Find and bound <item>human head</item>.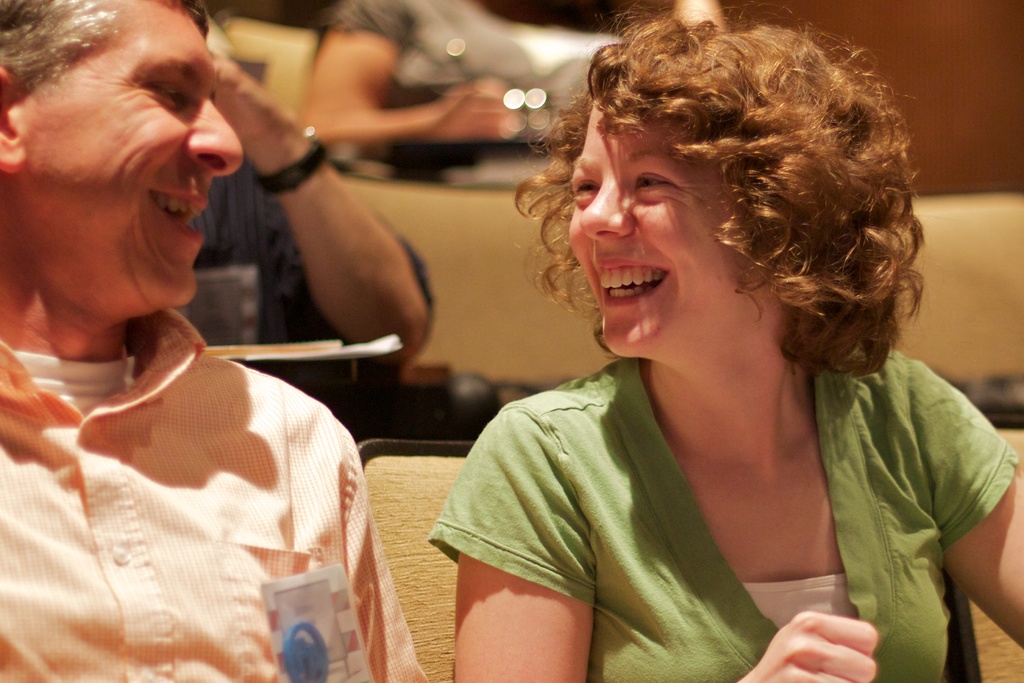
Bound: bbox=[0, 0, 243, 320].
